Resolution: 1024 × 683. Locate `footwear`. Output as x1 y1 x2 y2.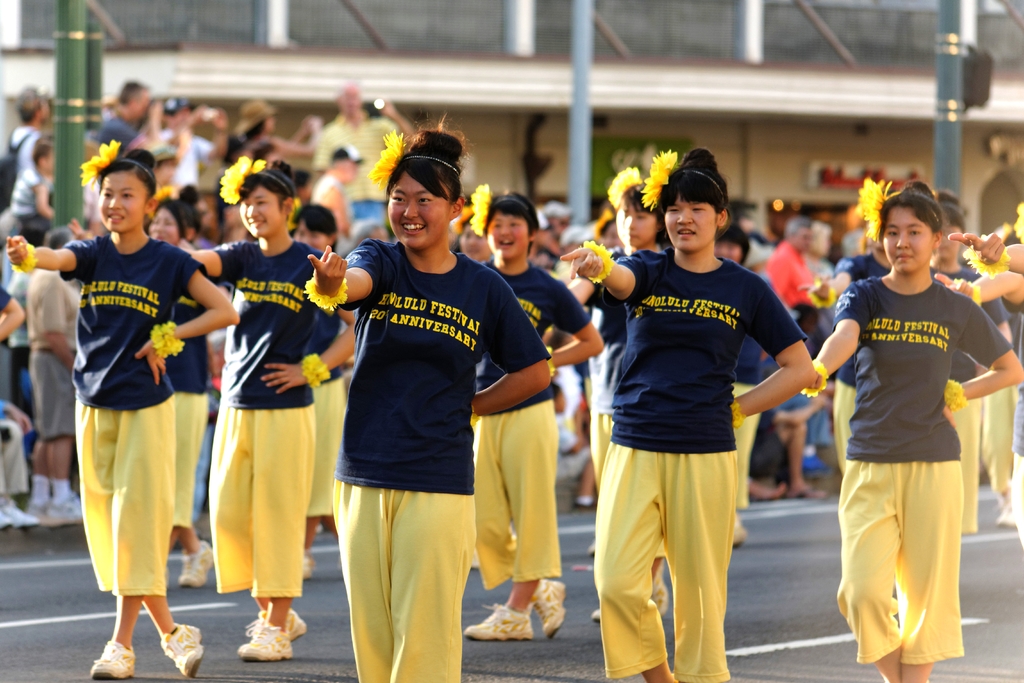
88 641 137 680.
